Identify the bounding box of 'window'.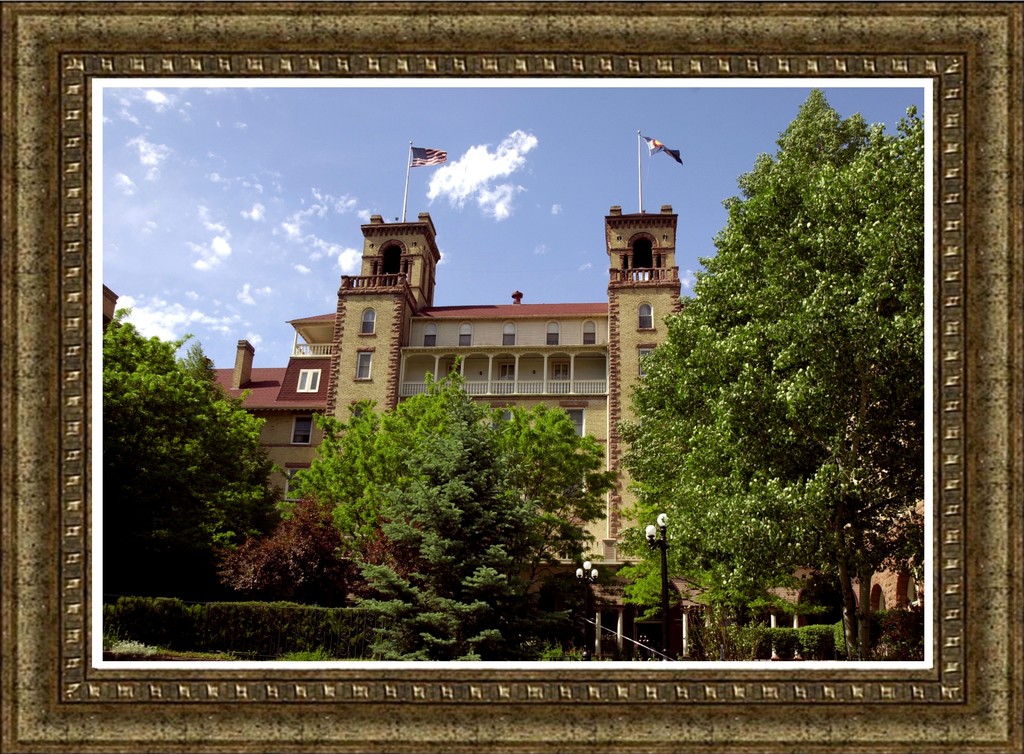
635/299/653/330.
